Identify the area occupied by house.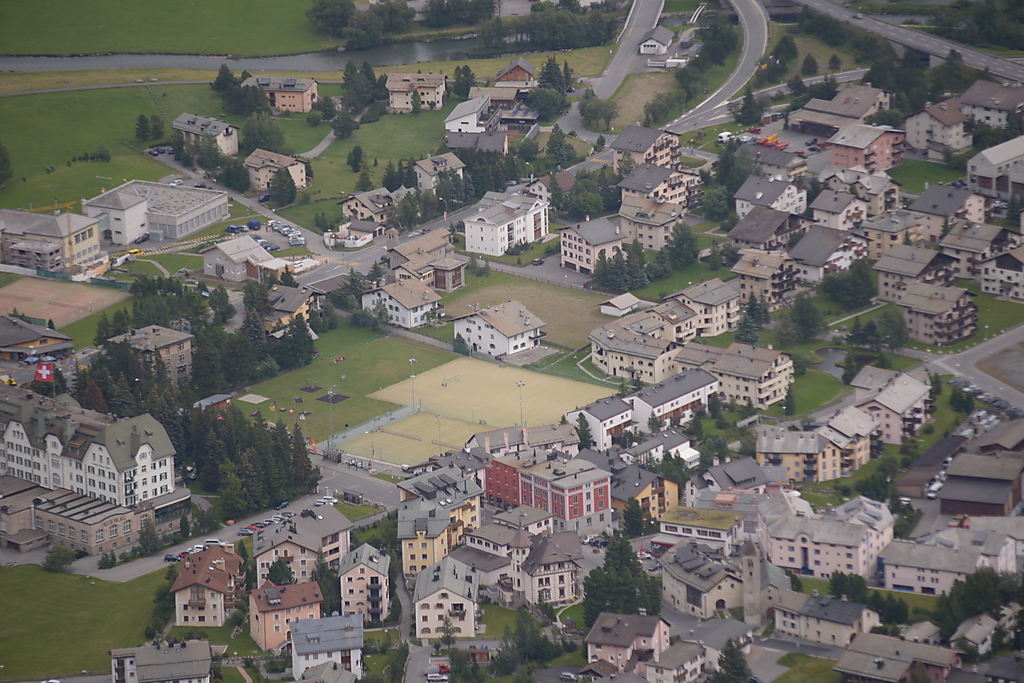
Area: 912, 187, 981, 232.
